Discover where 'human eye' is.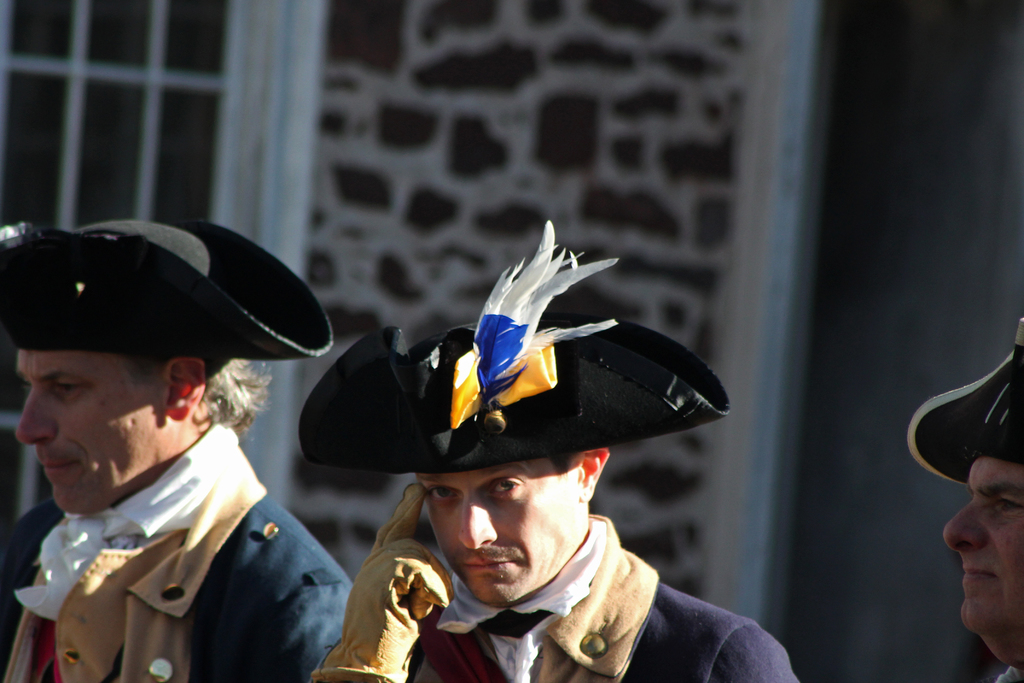
Discovered at <bbox>481, 473, 529, 502</bbox>.
